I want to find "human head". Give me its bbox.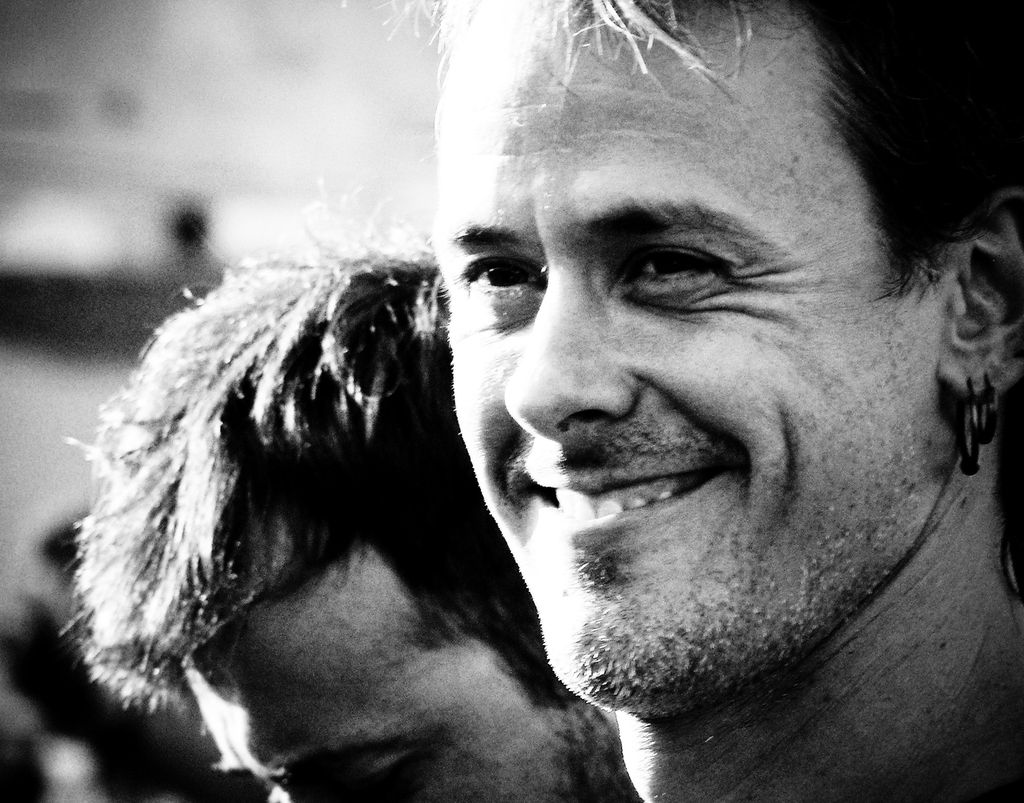
bbox(90, 256, 643, 802).
